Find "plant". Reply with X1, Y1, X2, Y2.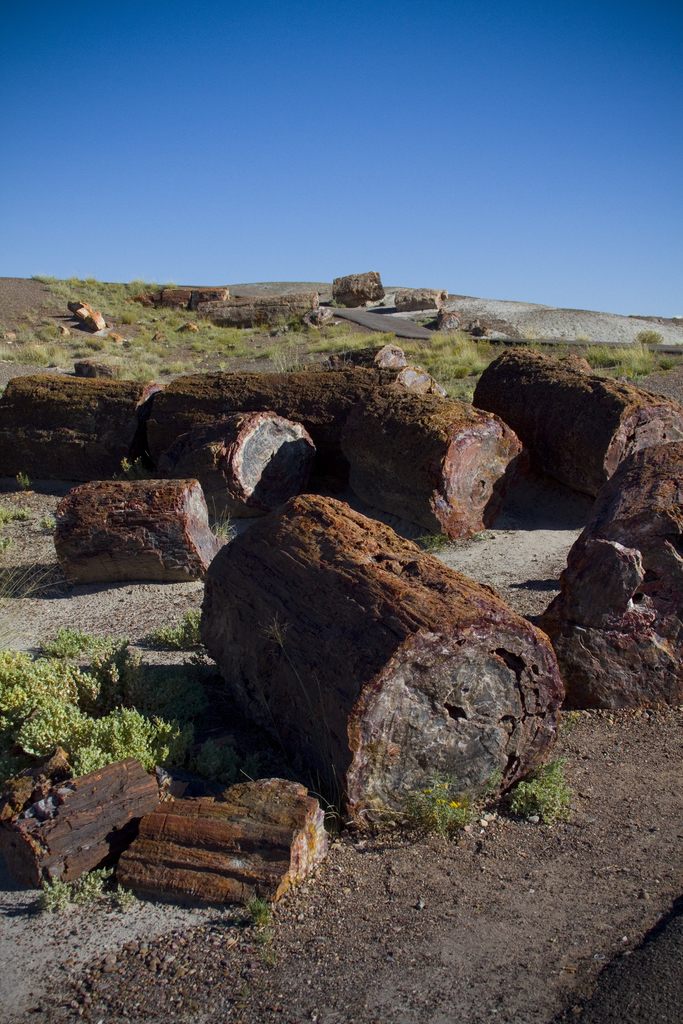
26, 268, 271, 356.
